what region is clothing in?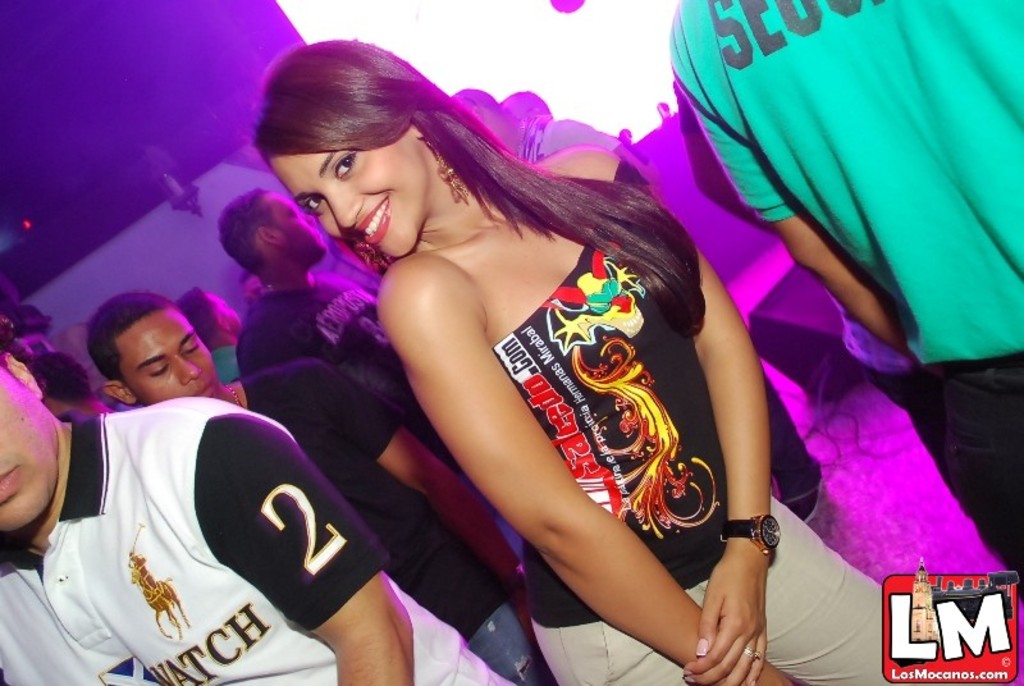
bbox=(252, 362, 554, 685).
